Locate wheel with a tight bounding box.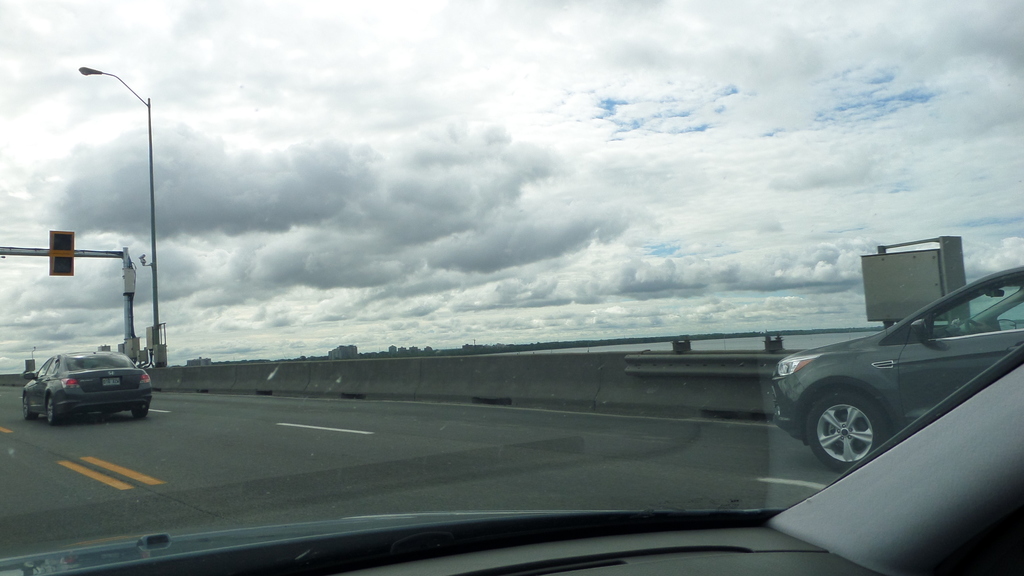
(left=47, top=392, right=68, bottom=429).
